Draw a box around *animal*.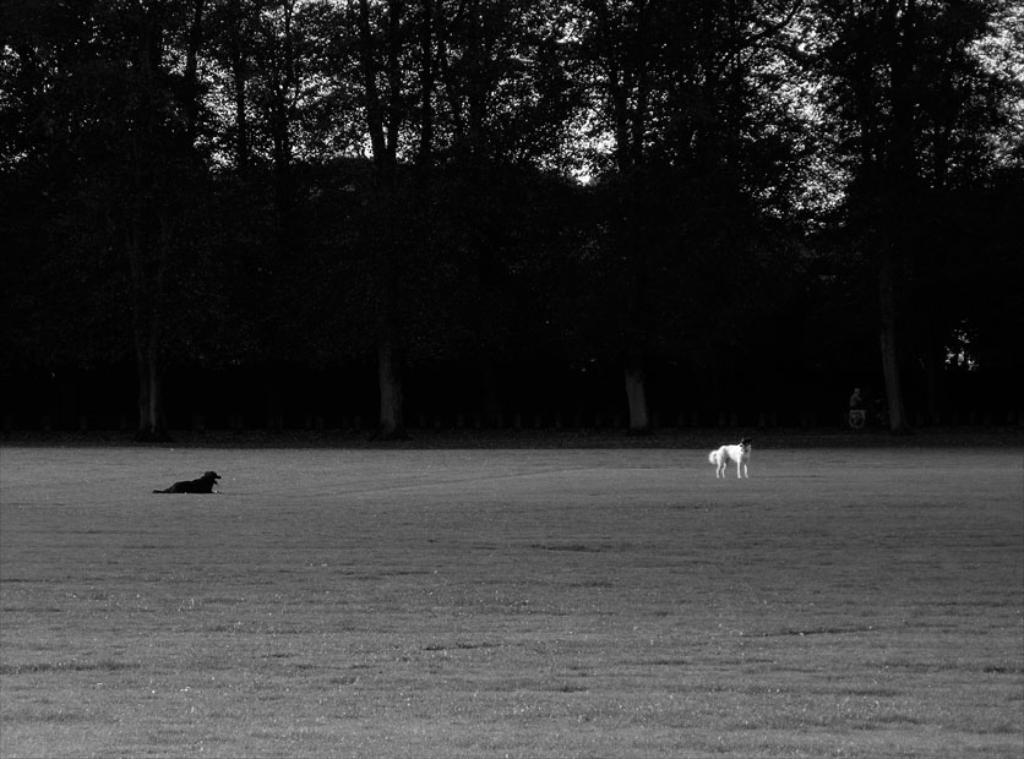
left=706, top=438, right=748, bottom=481.
